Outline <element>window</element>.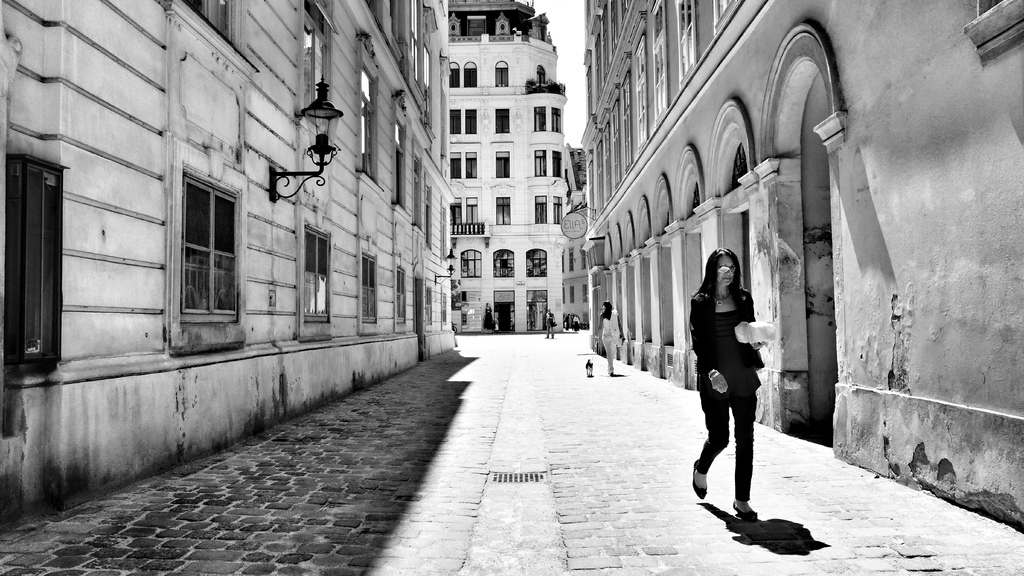
Outline: <bbox>180, 0, 255, 83</bbox>.
